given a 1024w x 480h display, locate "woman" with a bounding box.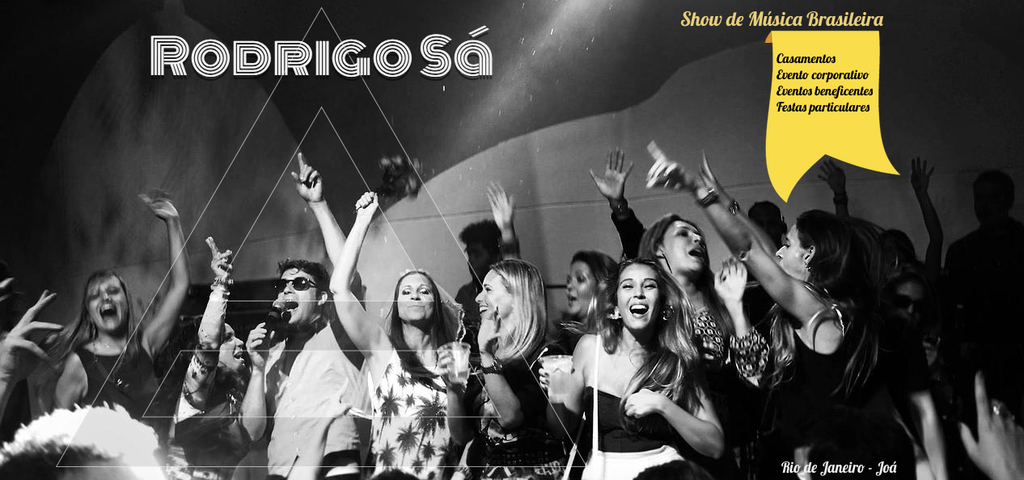
Located: 628,206,772,479.
